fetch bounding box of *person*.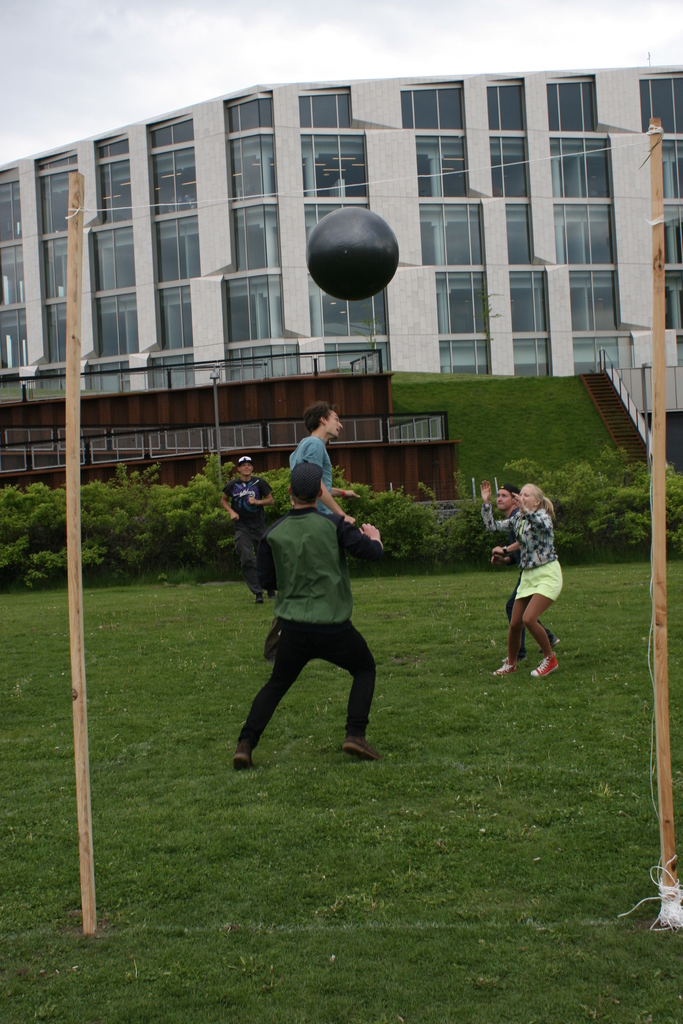
Bbox: crop(222, 461, 387, 770).
